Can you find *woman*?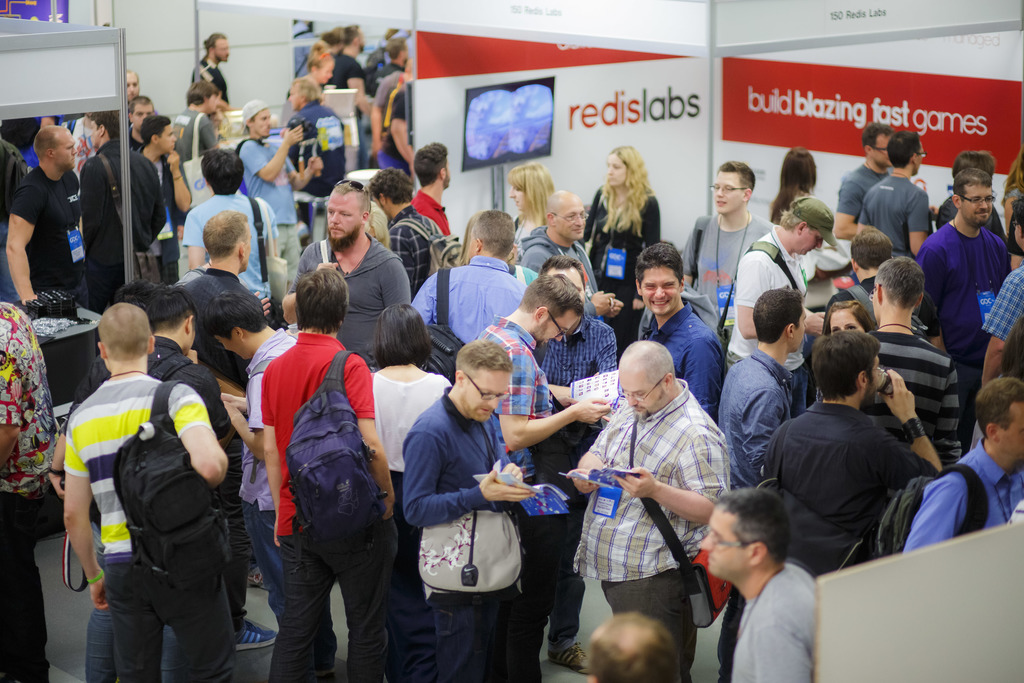
Yes, bounding box: 307:37:341:82.
